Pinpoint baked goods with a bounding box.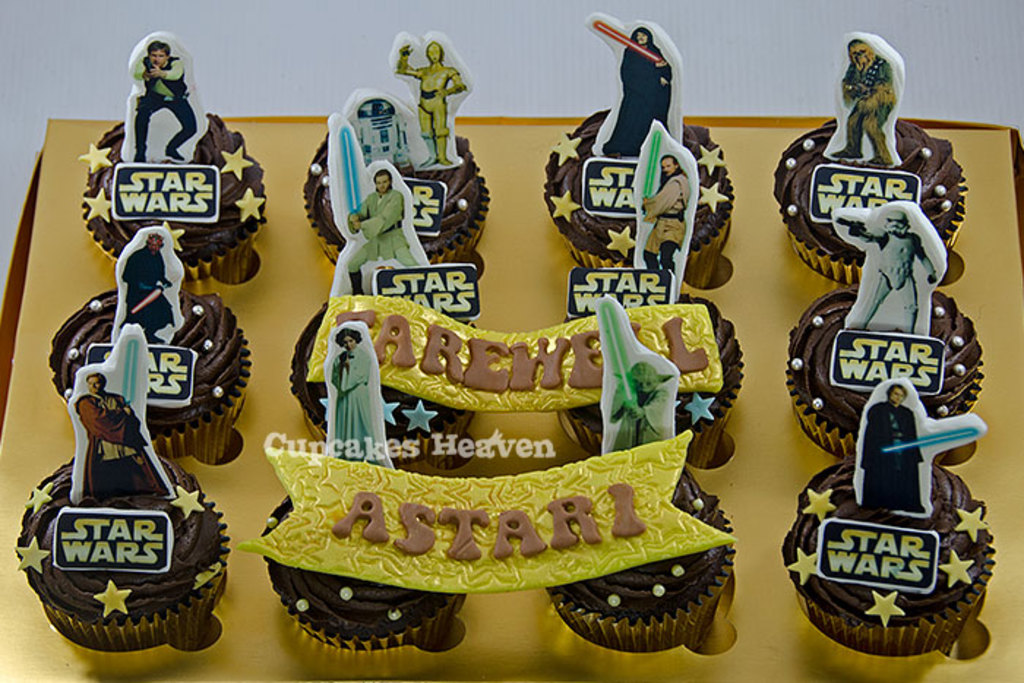
rect(80, 31, 274, 282).
